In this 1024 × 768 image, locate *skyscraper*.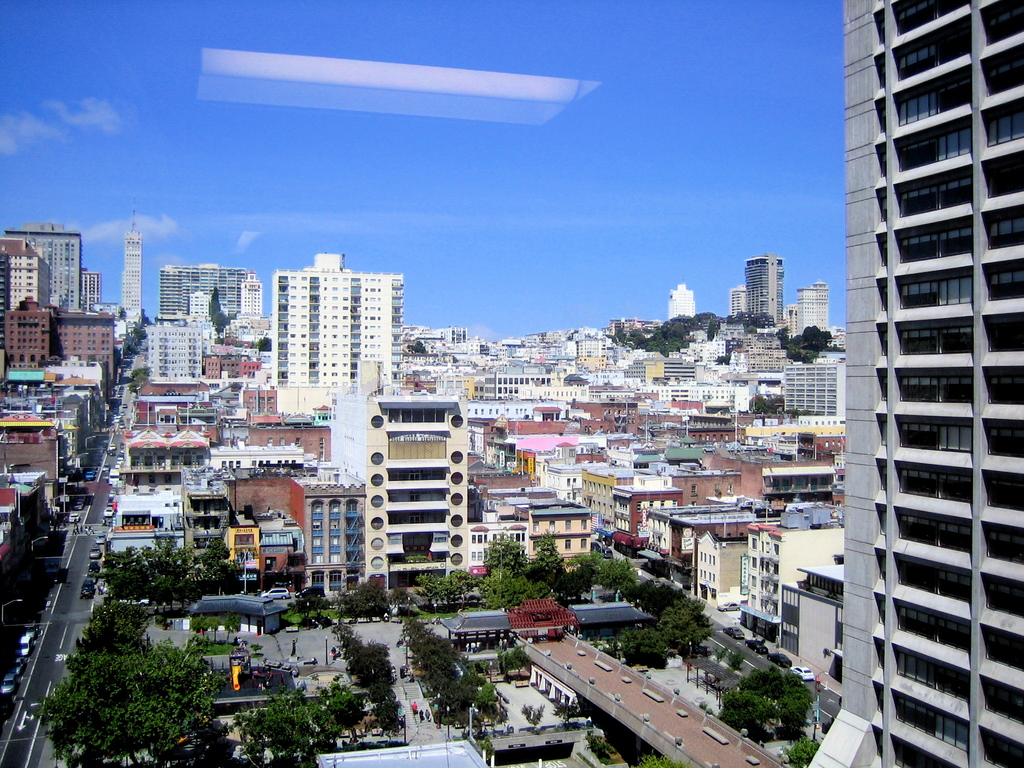
Bounding box: Rect(231, 274, 268, 340).
